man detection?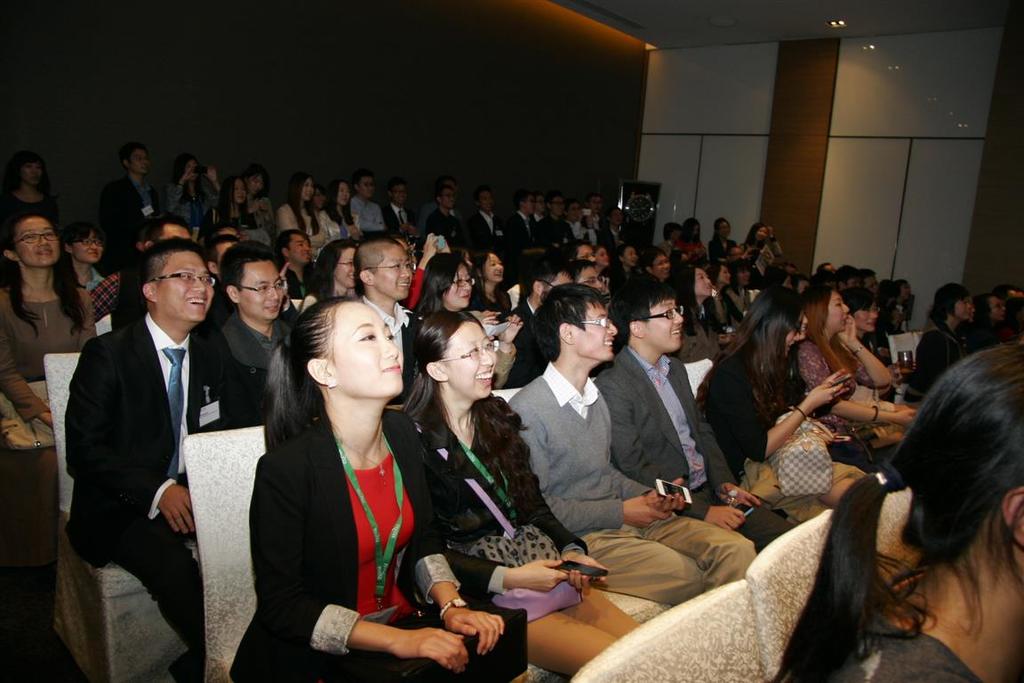
<region>596, 277, 789, 550</region>
